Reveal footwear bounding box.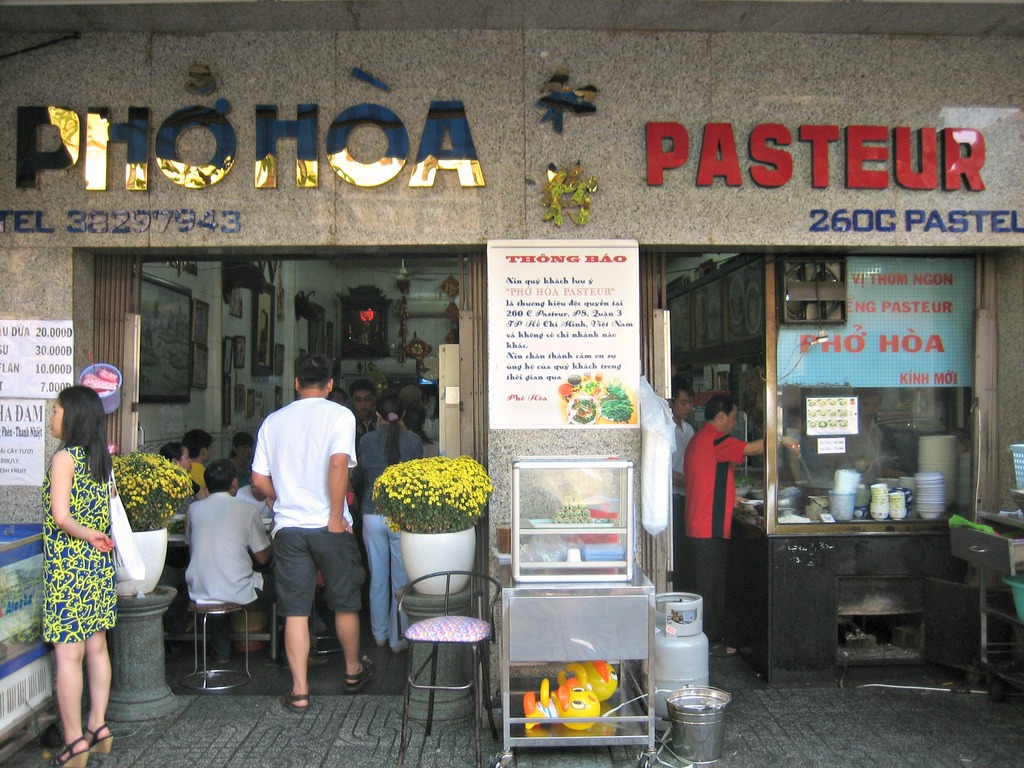
Revealed: rect(36, 736, 88, 767).
